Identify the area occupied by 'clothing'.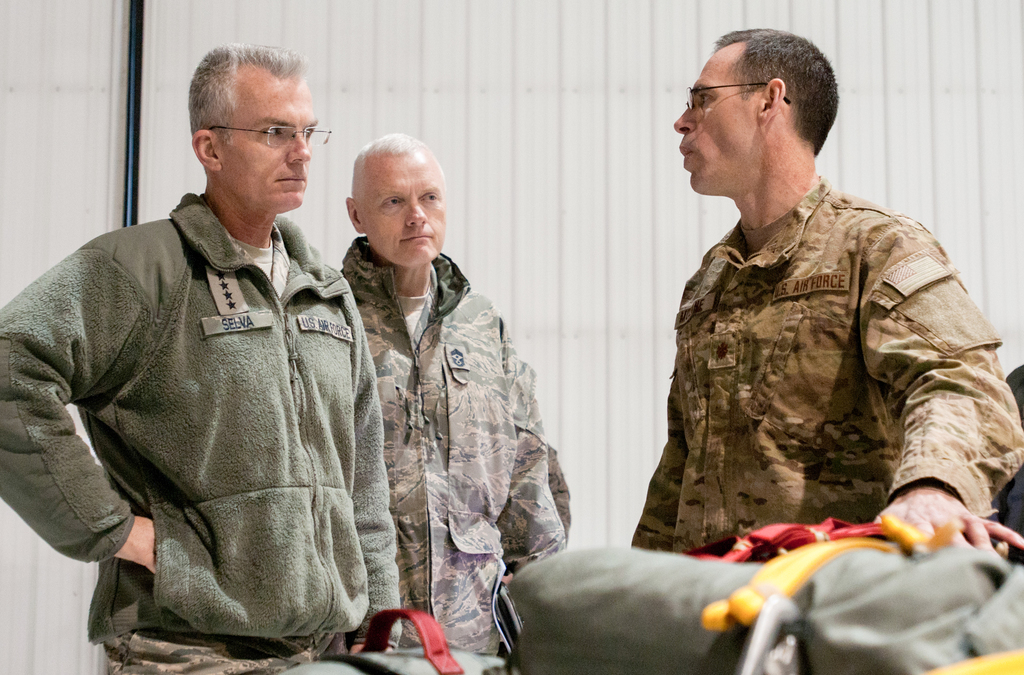
Area: [left=0, top=192, right=400, bottom=674].
